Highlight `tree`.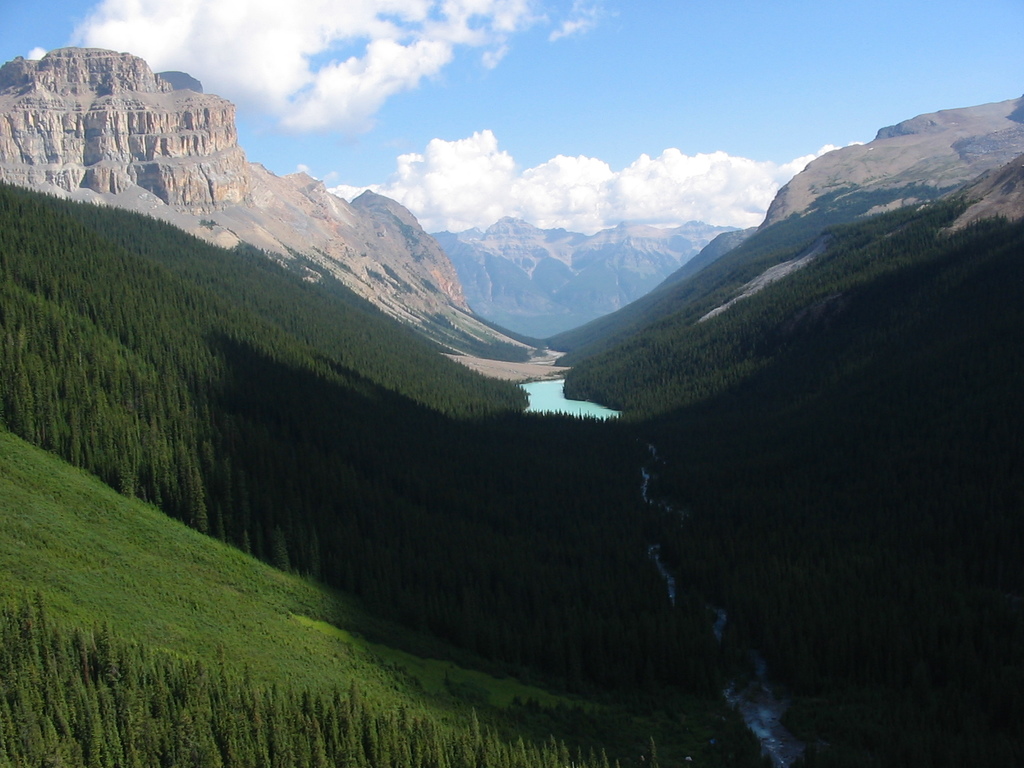
Highlighted region: bbox(0, 586, 698, 767).
